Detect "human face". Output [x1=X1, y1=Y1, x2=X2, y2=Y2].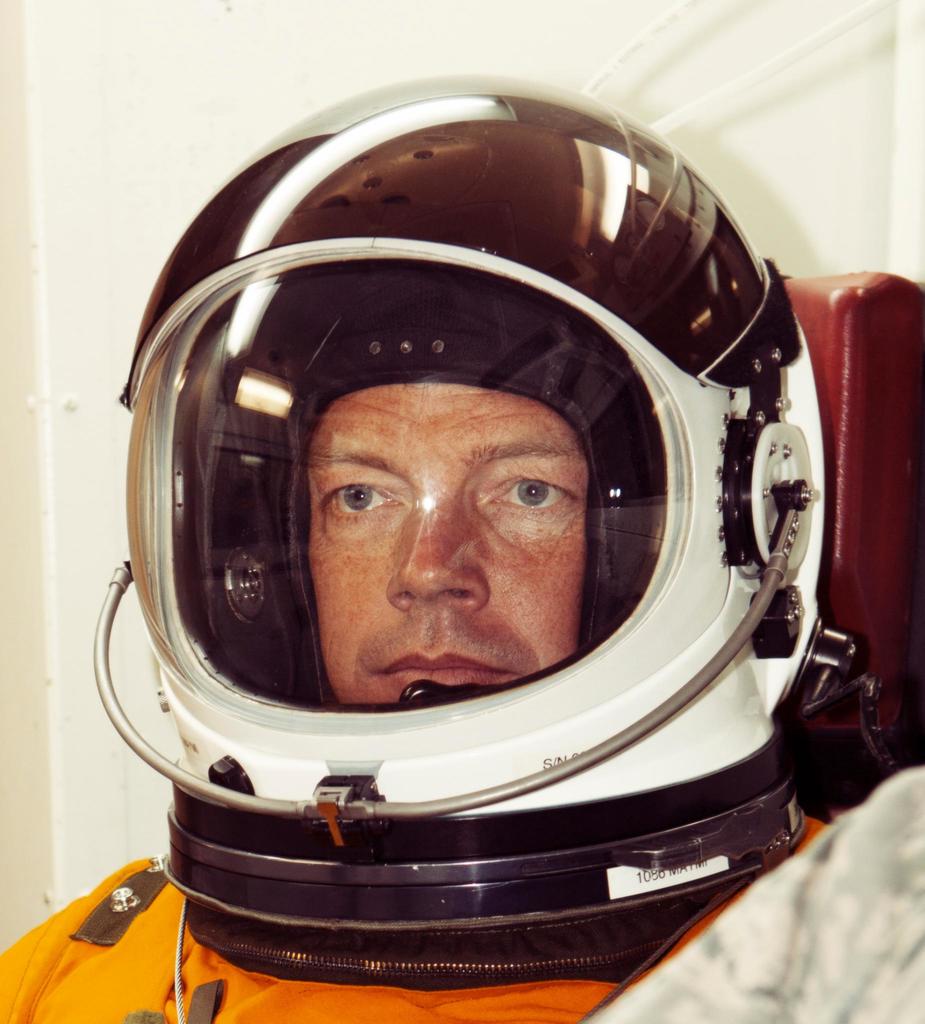
[x1=272, y1=376, x2=616, y2=716].
